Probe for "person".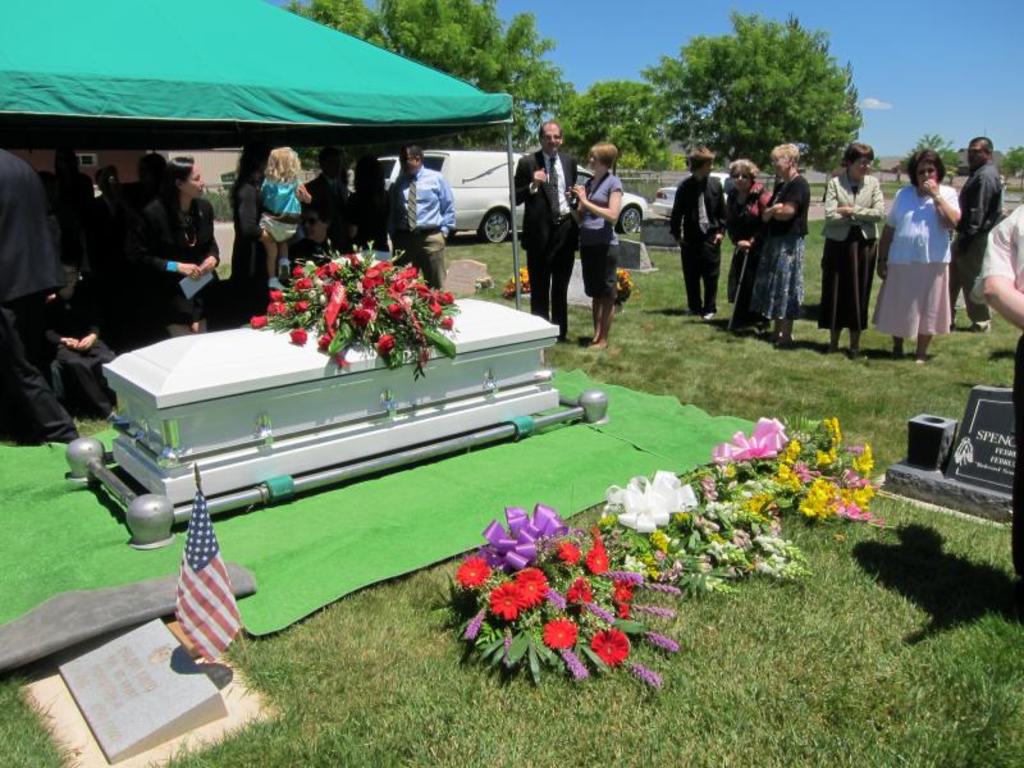
Probe result: 722, 150, 774, 310.
